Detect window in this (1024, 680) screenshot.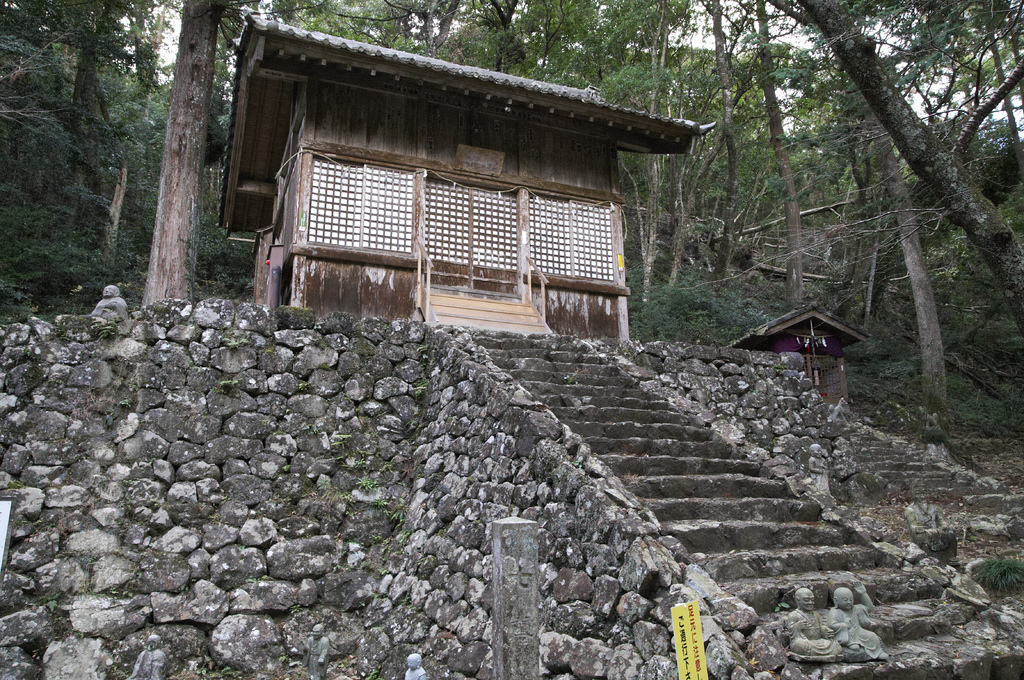
Detection: detection(420, 181, 530, 287).
